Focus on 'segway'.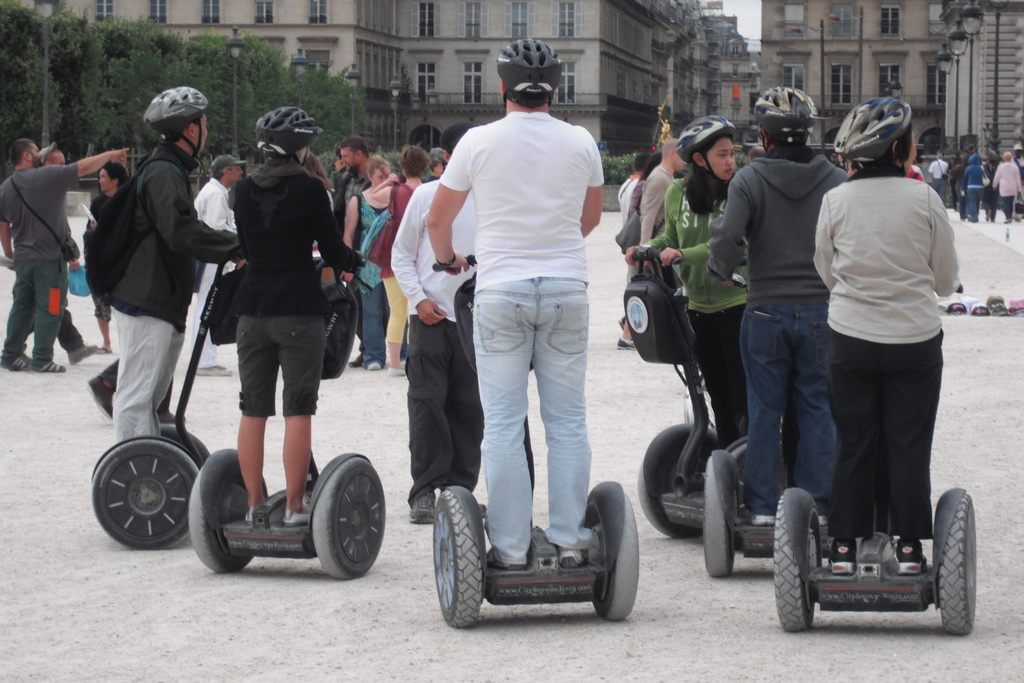
Focused at select_region(696, 448, 831, 574).
